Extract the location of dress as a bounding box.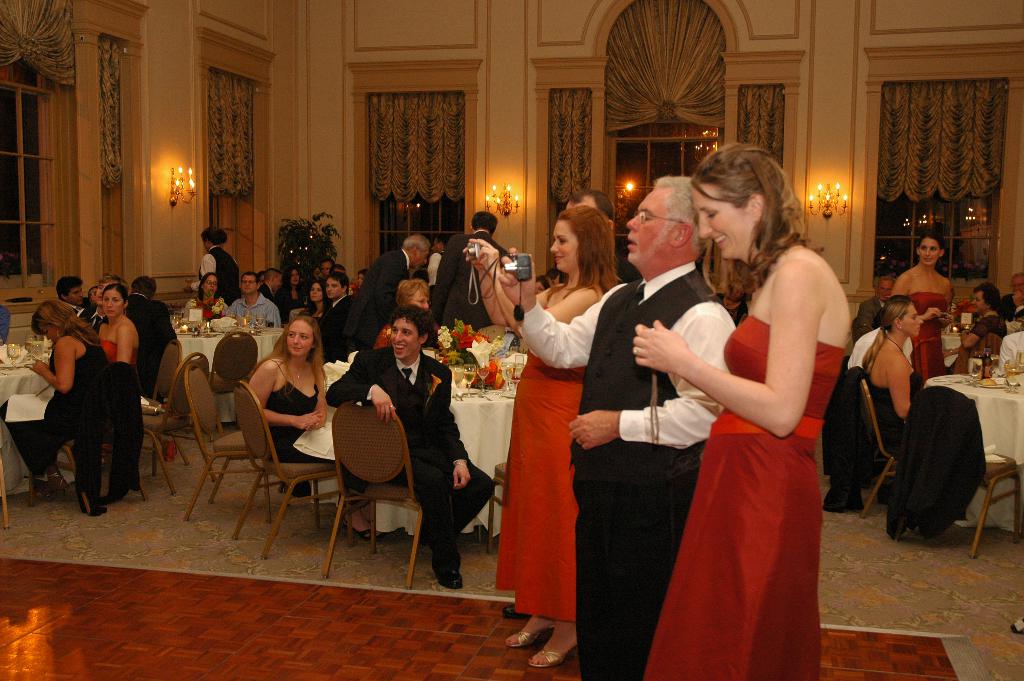
865, 336, 989, 537.
